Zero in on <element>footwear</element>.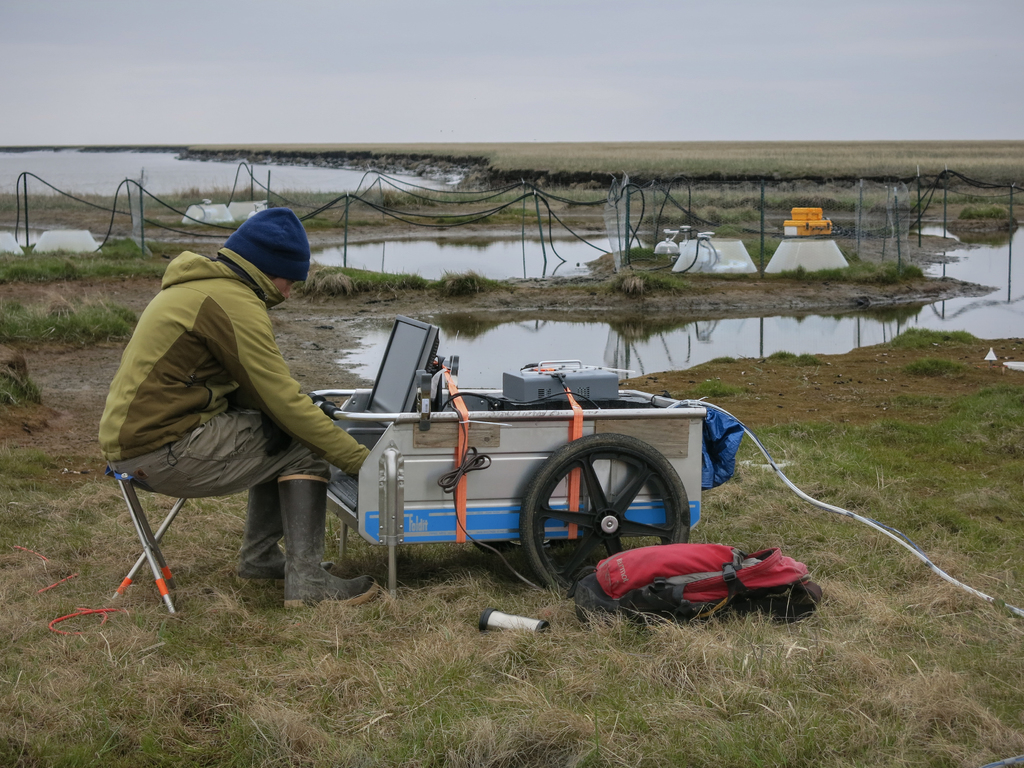
Zeroed in: [left=235, top=466, right=288, bottom=597].
